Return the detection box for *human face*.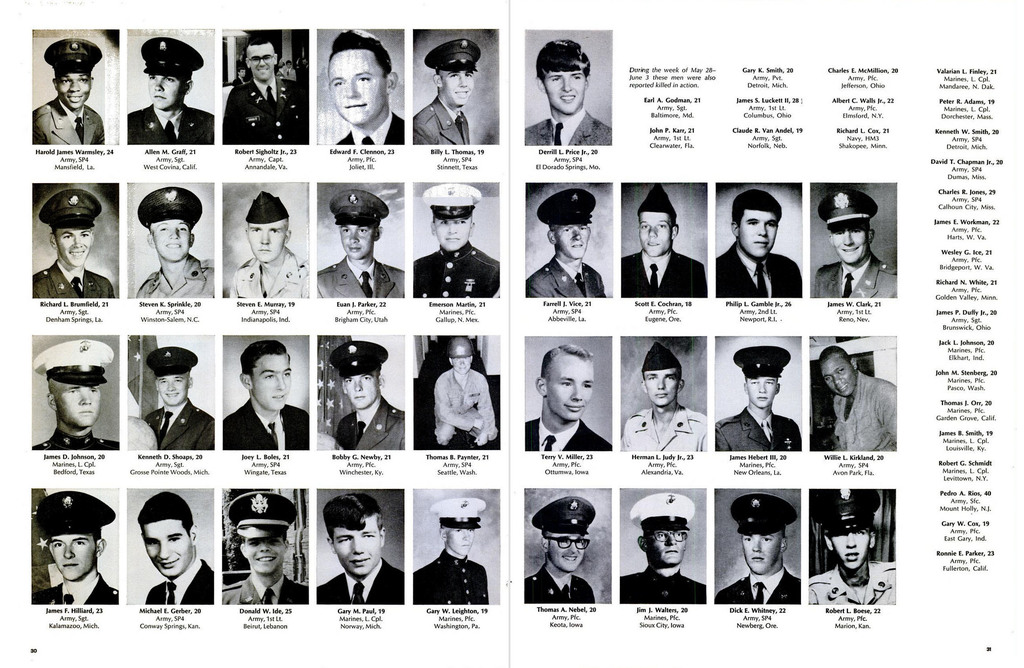
bbox(830, 530, 874, 569).
